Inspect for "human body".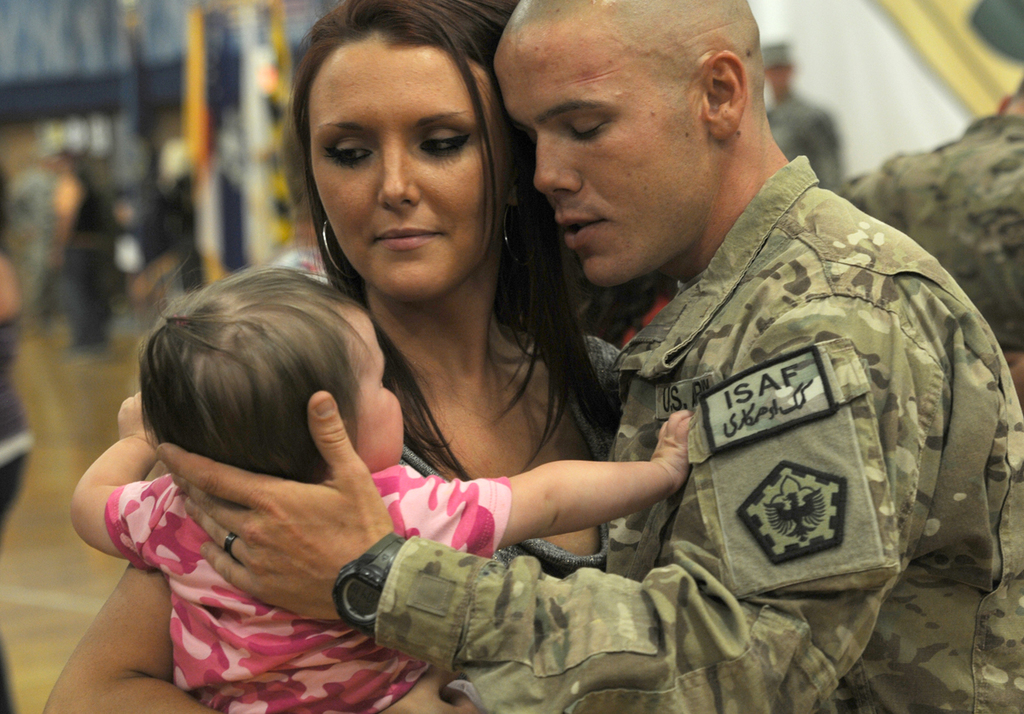
Inspection: (45, 0, 625, 713).
